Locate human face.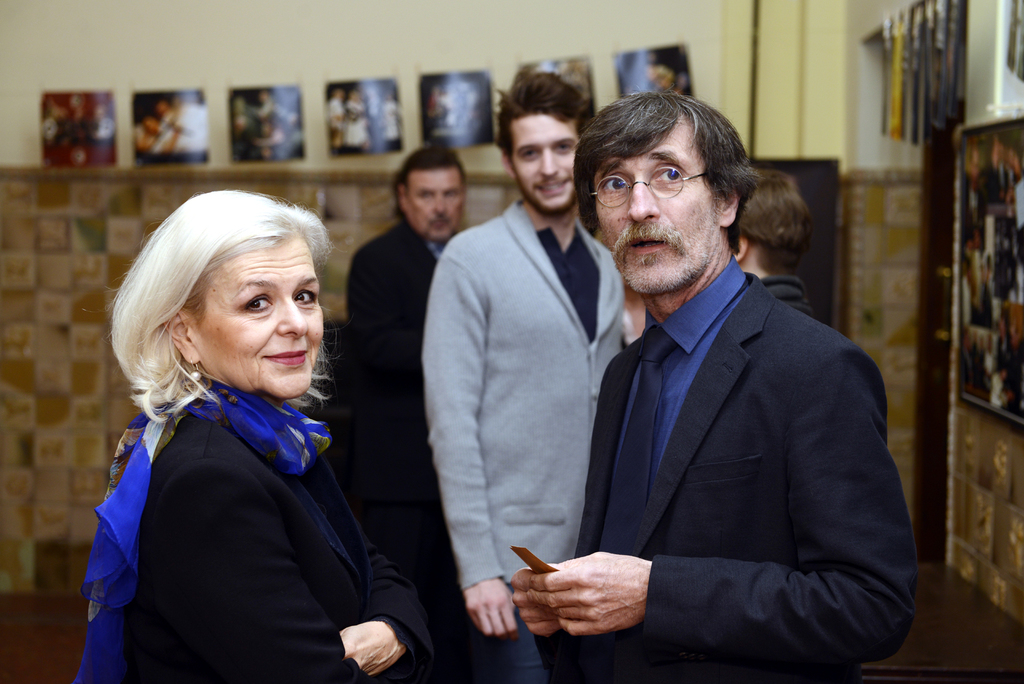
Bounding box: BBox(593, 115, 714, 290).
